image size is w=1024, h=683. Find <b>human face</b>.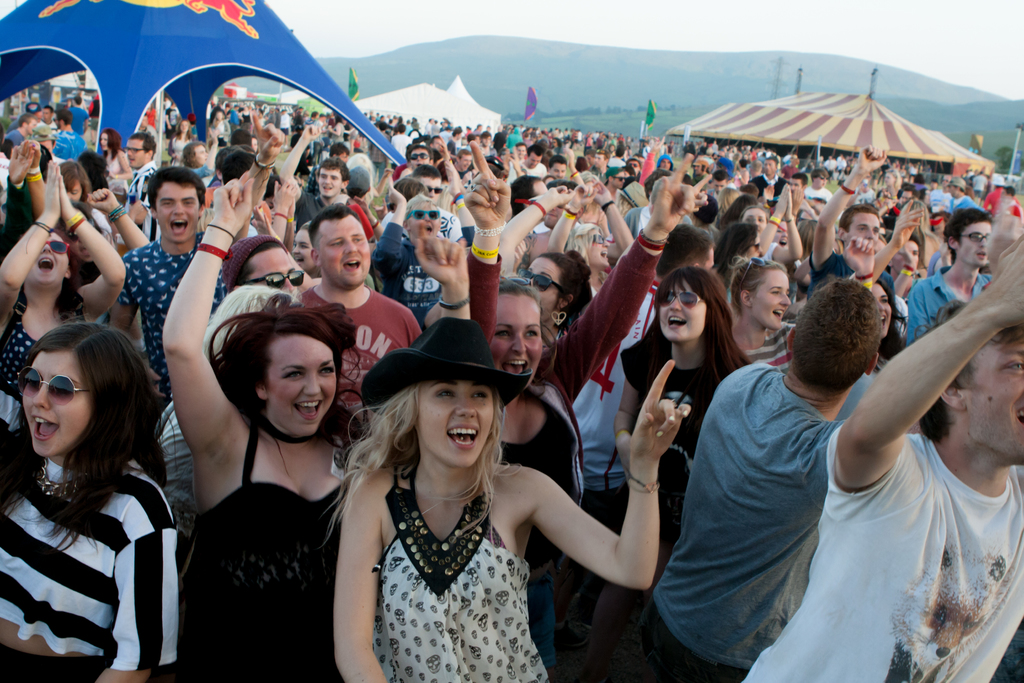
<region>408, 144, 433, 170</region>.
